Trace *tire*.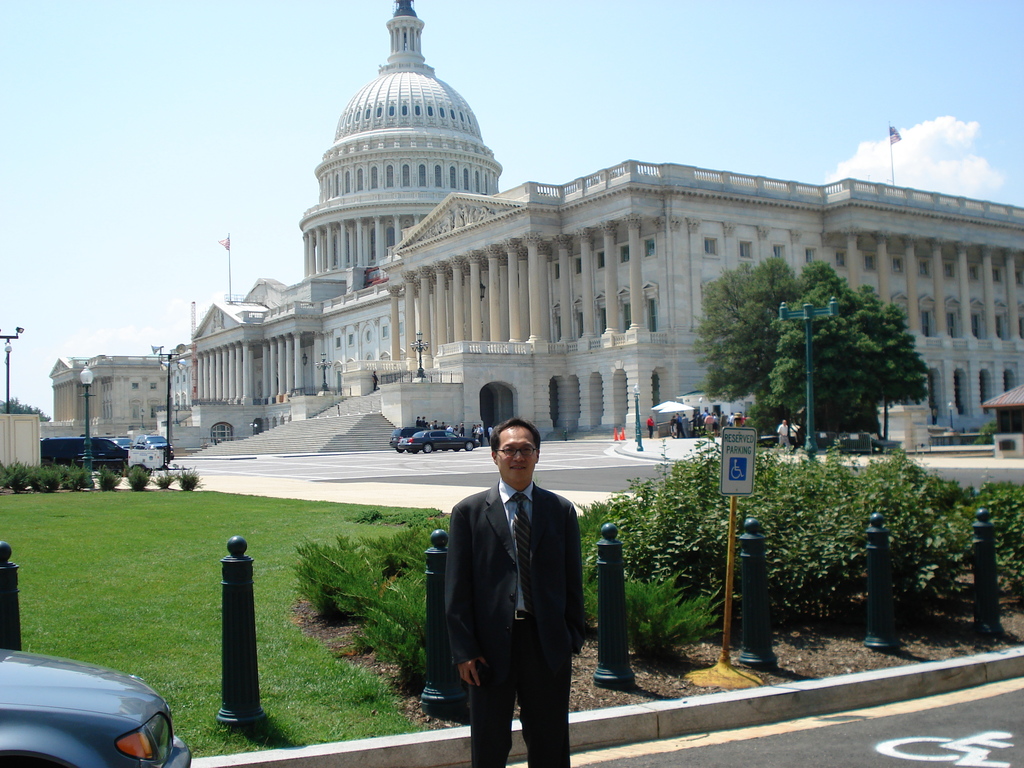
Traced to [x1=422, y1=443, x2=431, y2=453].
